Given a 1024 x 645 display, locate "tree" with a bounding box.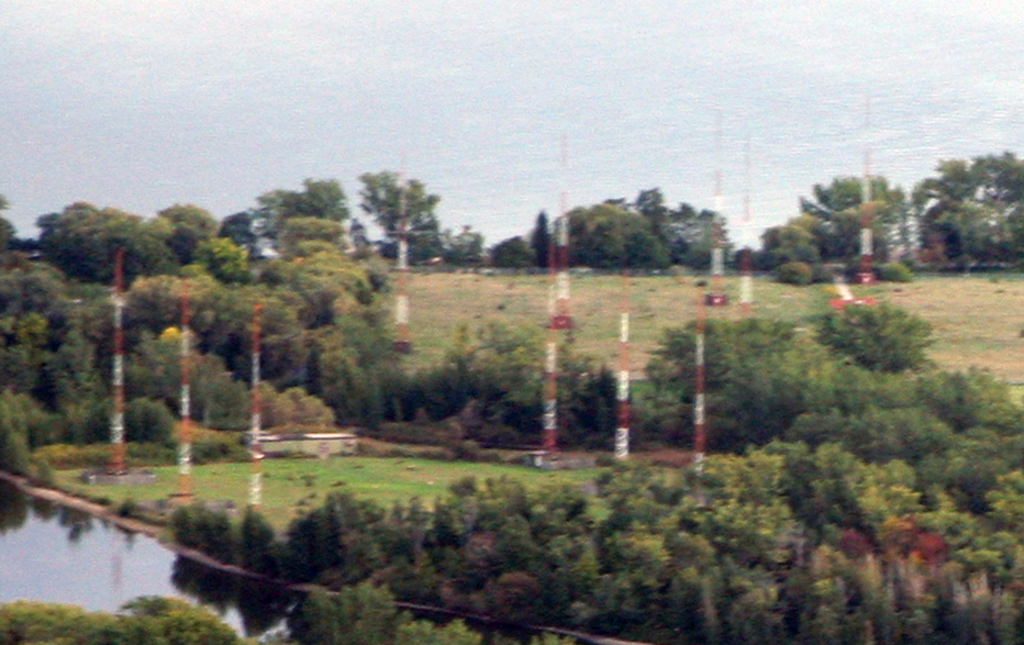
Located: <box>37,210,79,267</box>.
